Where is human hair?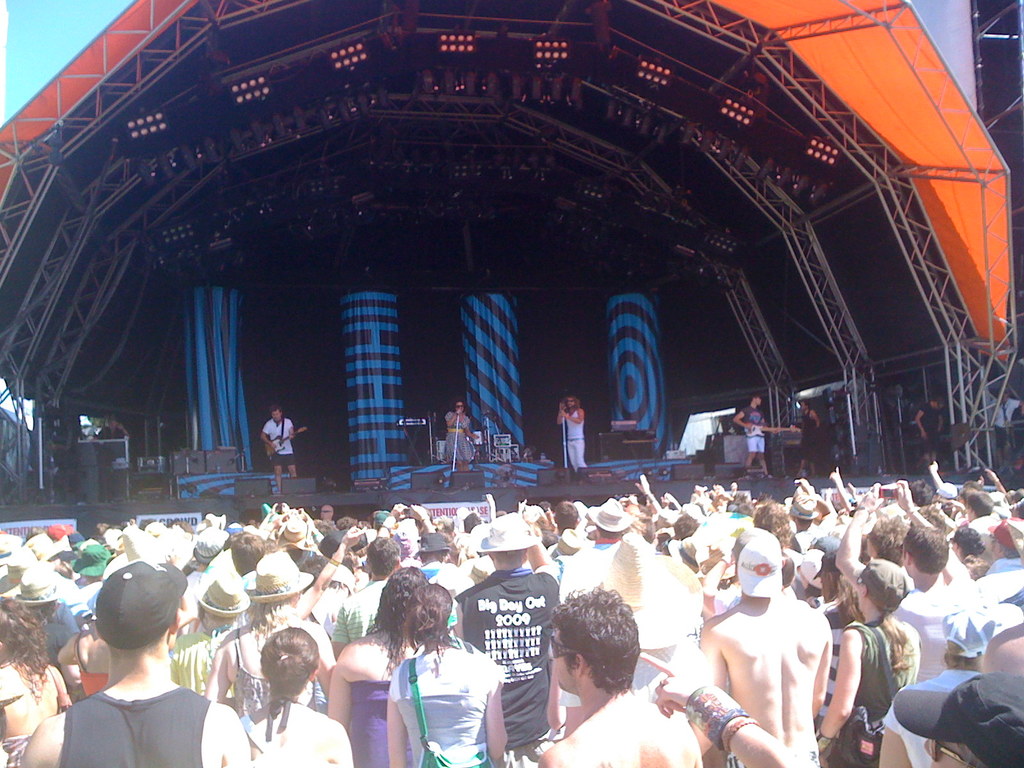
259 621 324 719.
